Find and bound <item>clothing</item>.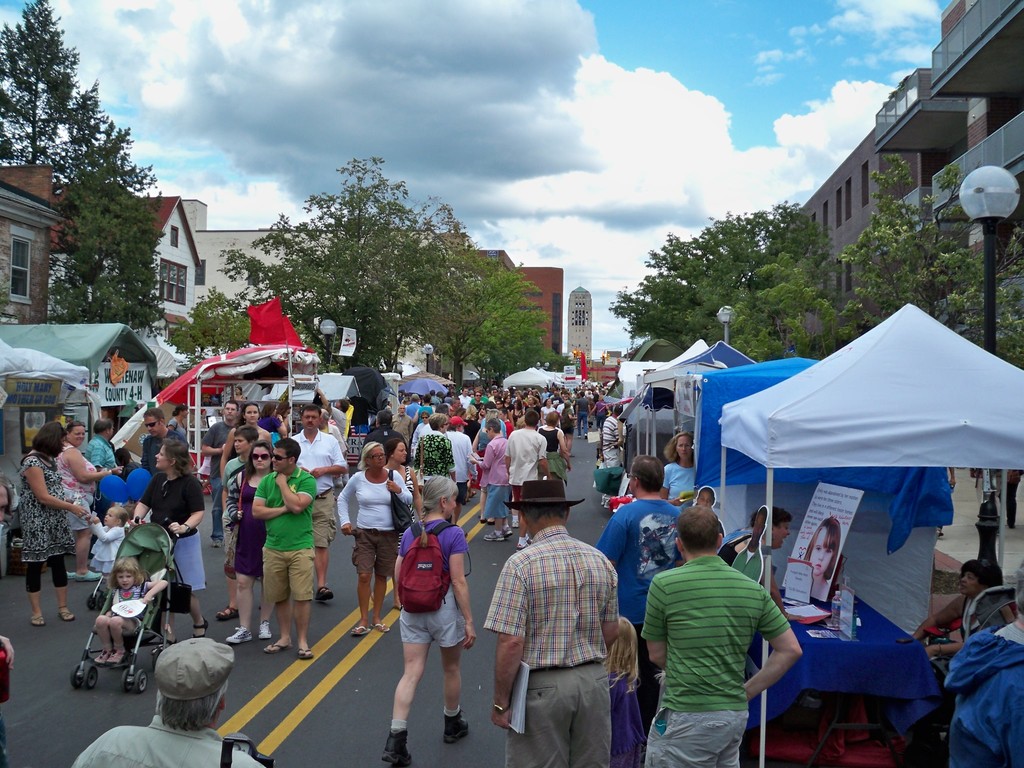
Bound: detection(607, 669, 647, 767).
